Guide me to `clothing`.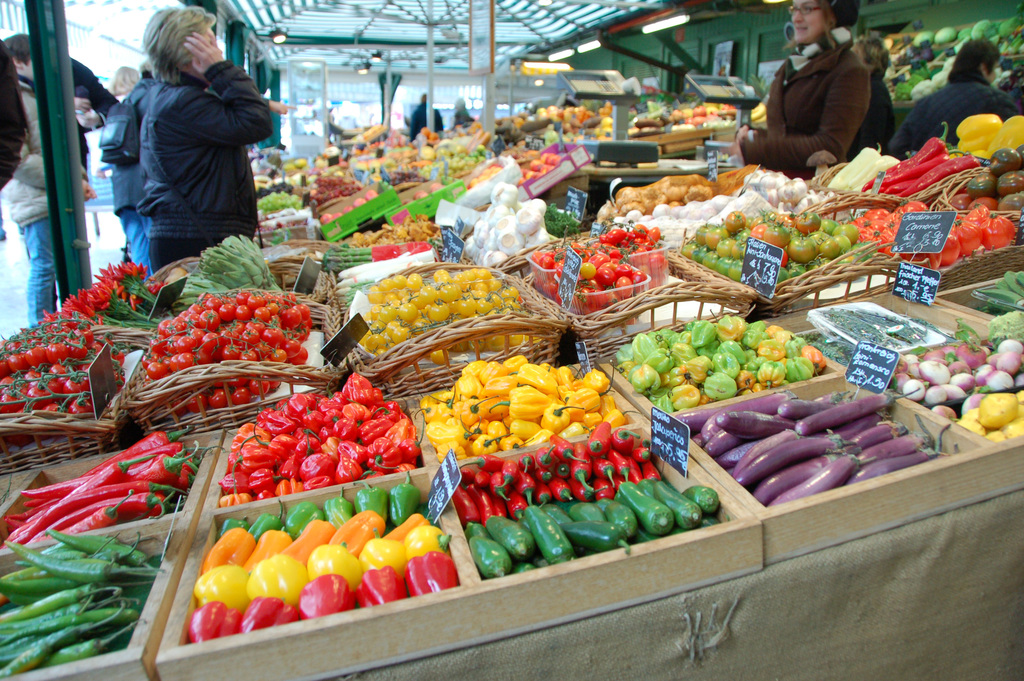
Guidance: left=408, top=100, right=452, bottom=141.
